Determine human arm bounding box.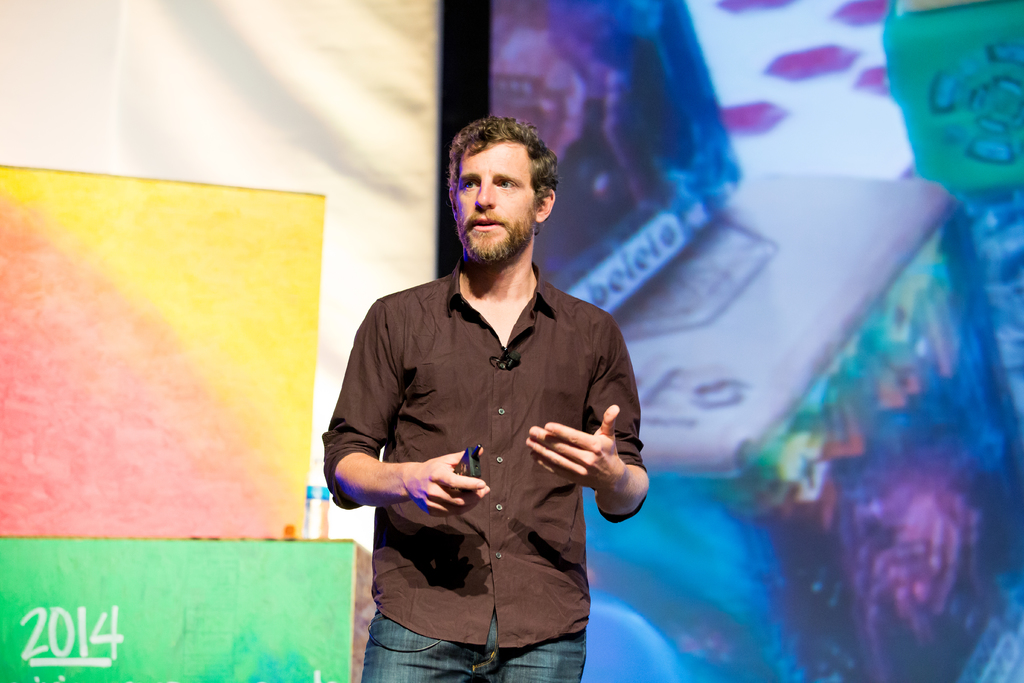
Determined: box=[319, 296, 492, 520].
